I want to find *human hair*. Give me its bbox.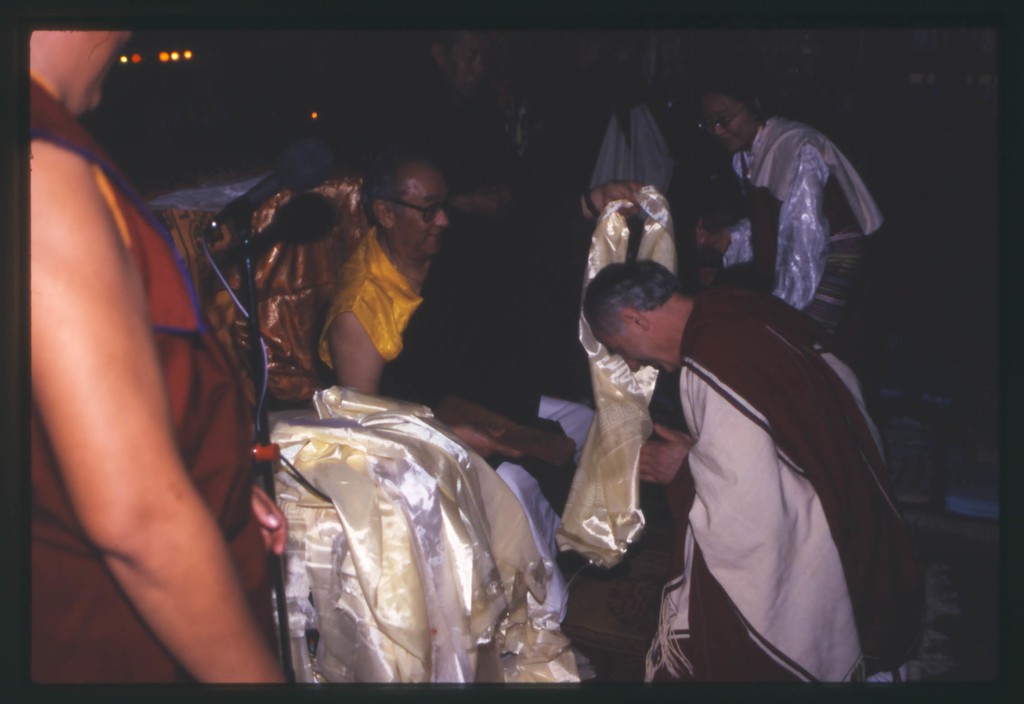
Rect(360, 152, 408, 225).
